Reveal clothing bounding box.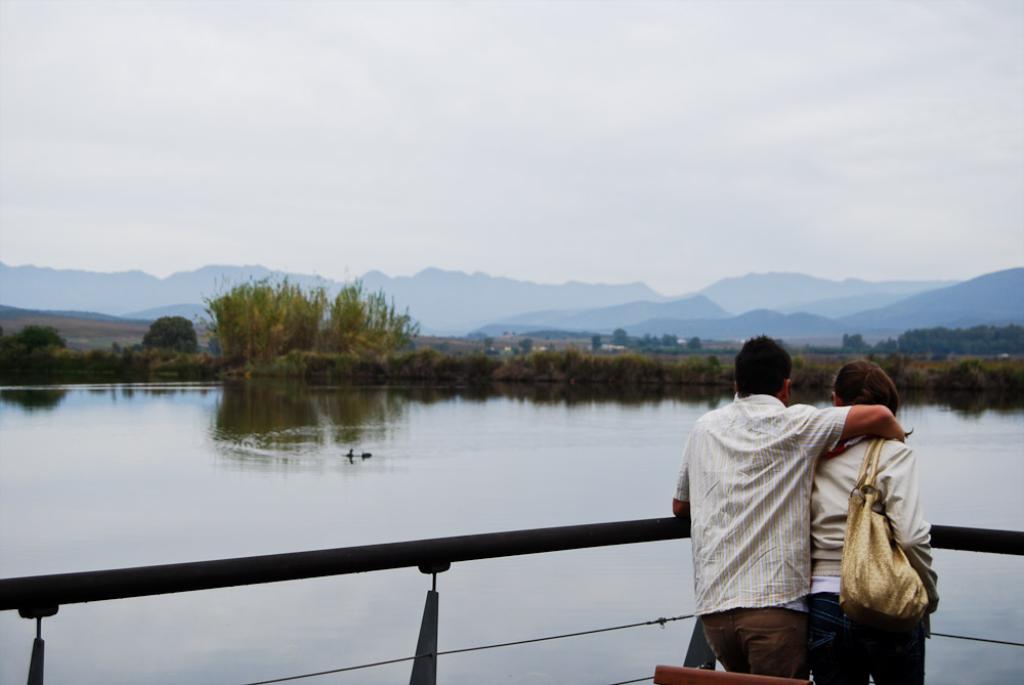
Revealed: bbox=[807, 436, 939, 684].
